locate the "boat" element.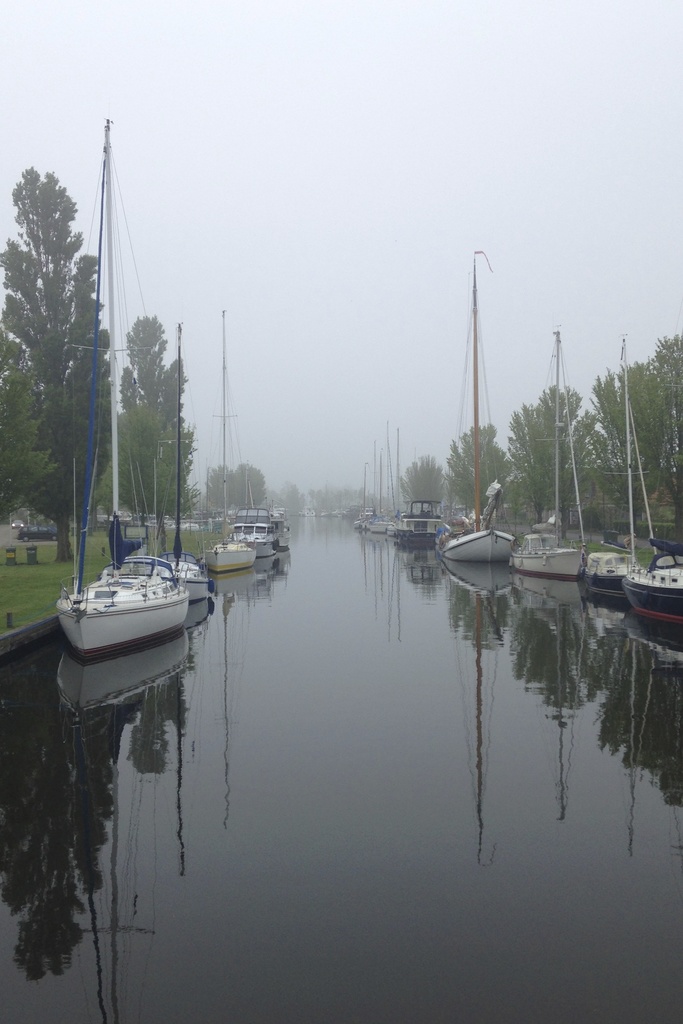
Element bbox: locate(49, 518, 204, 680).
